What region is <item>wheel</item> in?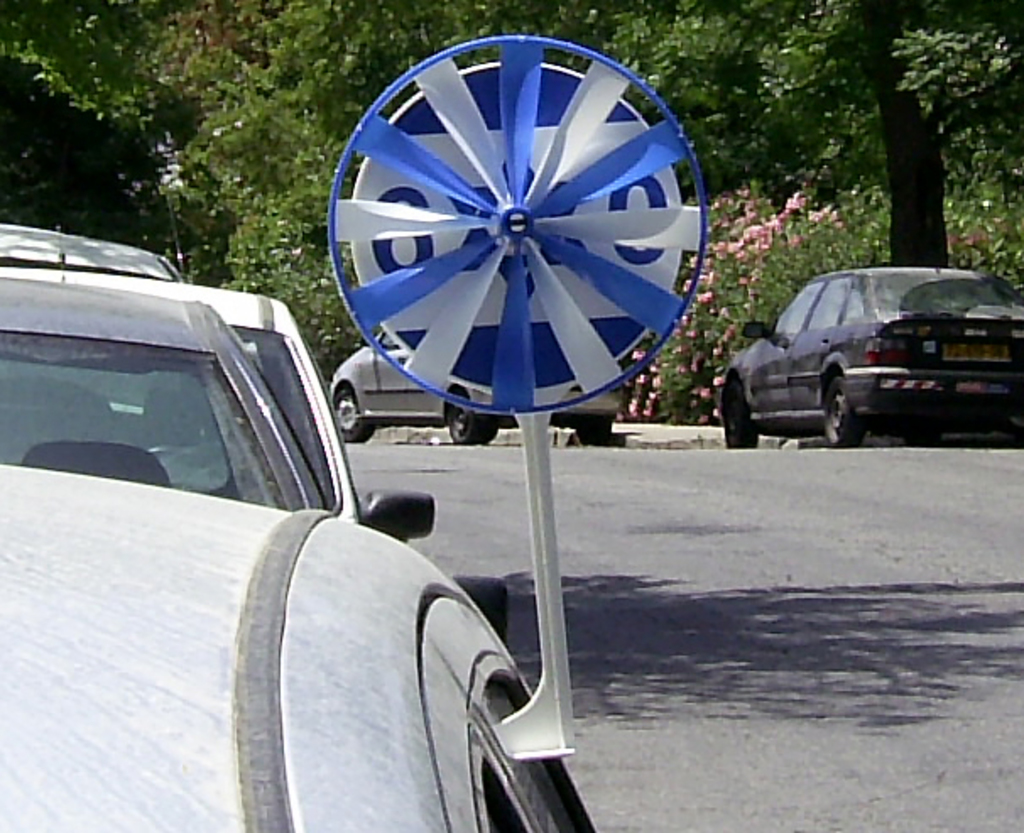
rect(319, 29, 701, 397).
